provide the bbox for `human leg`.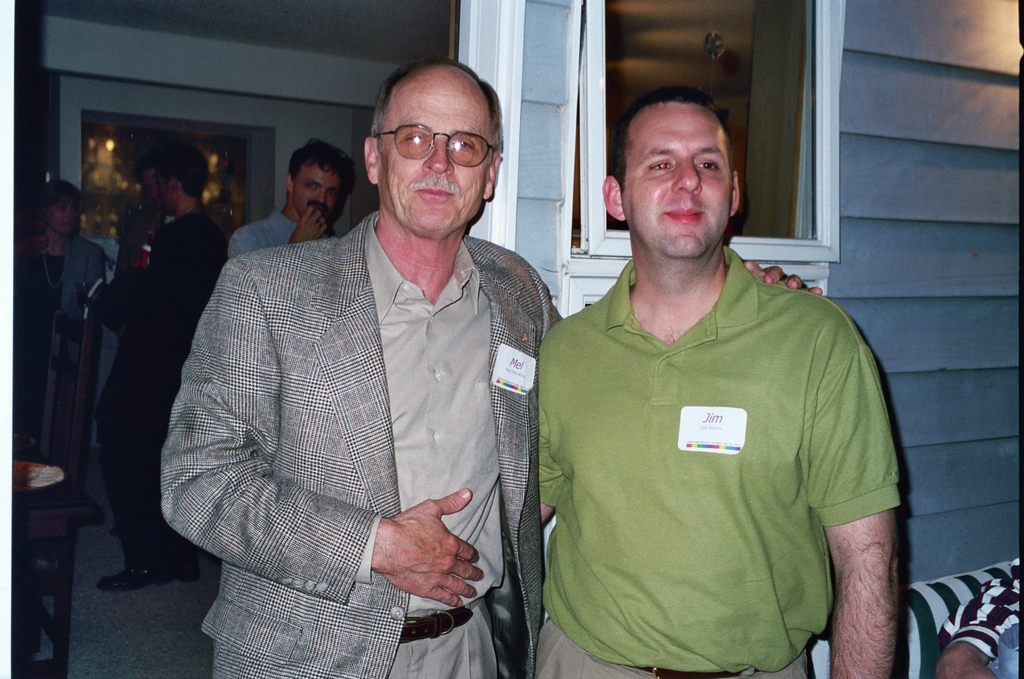
{"x1": 684, "y1": 654, "x2": 816, "y2": 678}.
